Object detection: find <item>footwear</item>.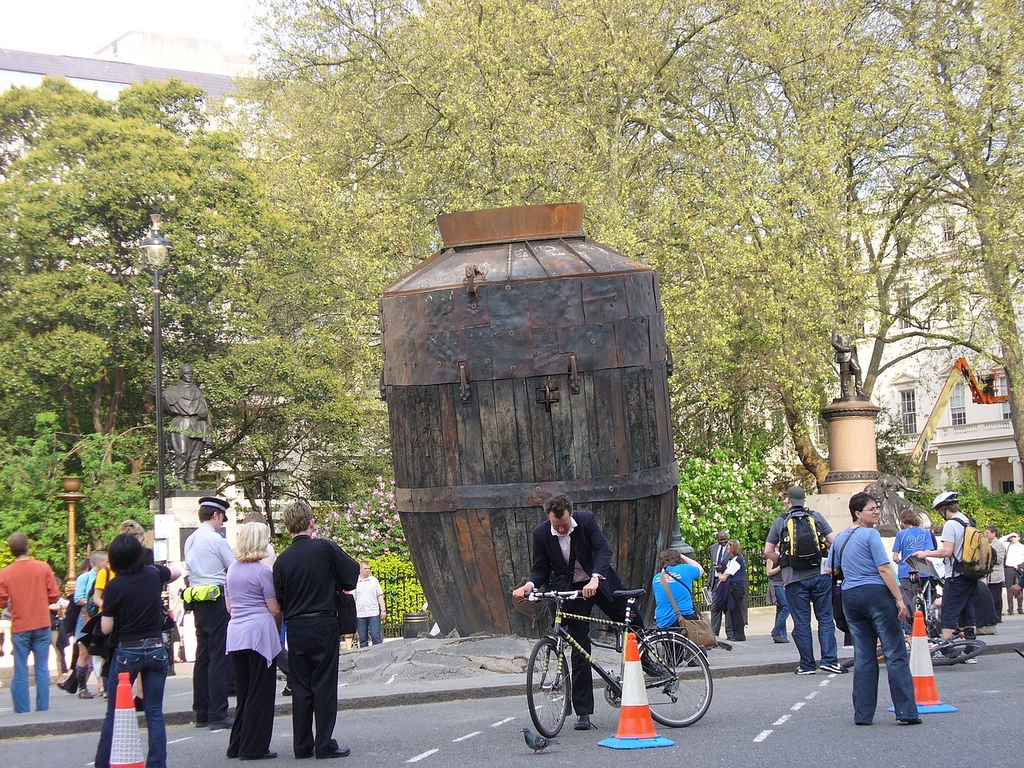
left=295, top=746, right=317, bottom=757.
